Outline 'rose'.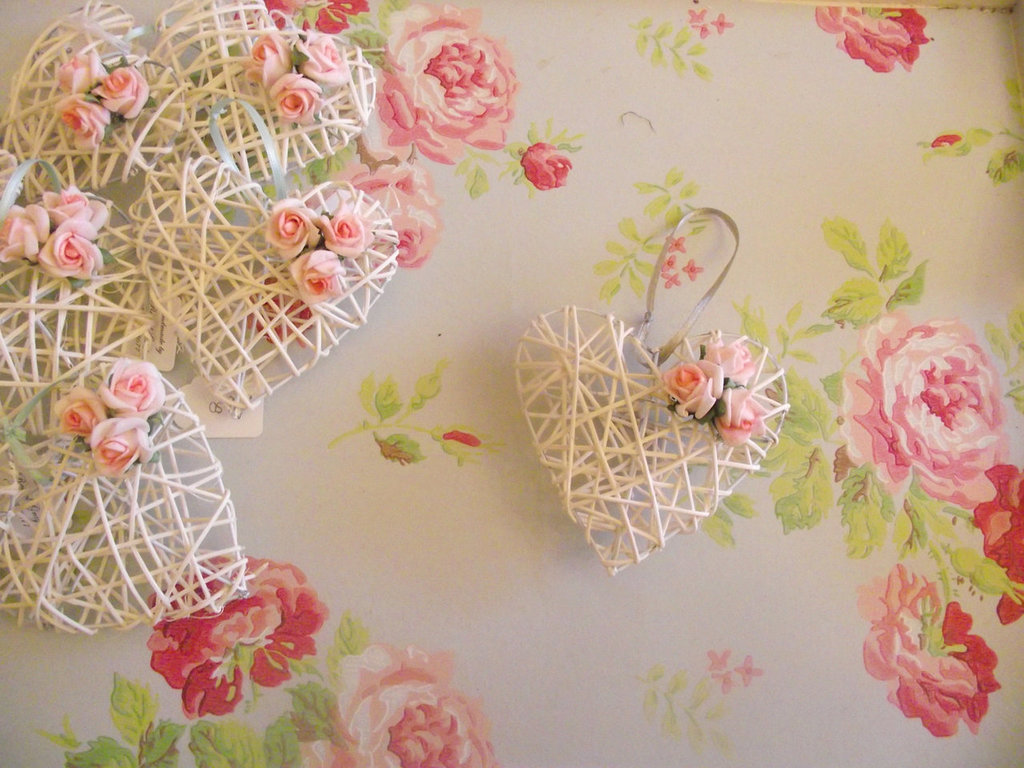
Outline: detection(94, 66, 153, 114).
